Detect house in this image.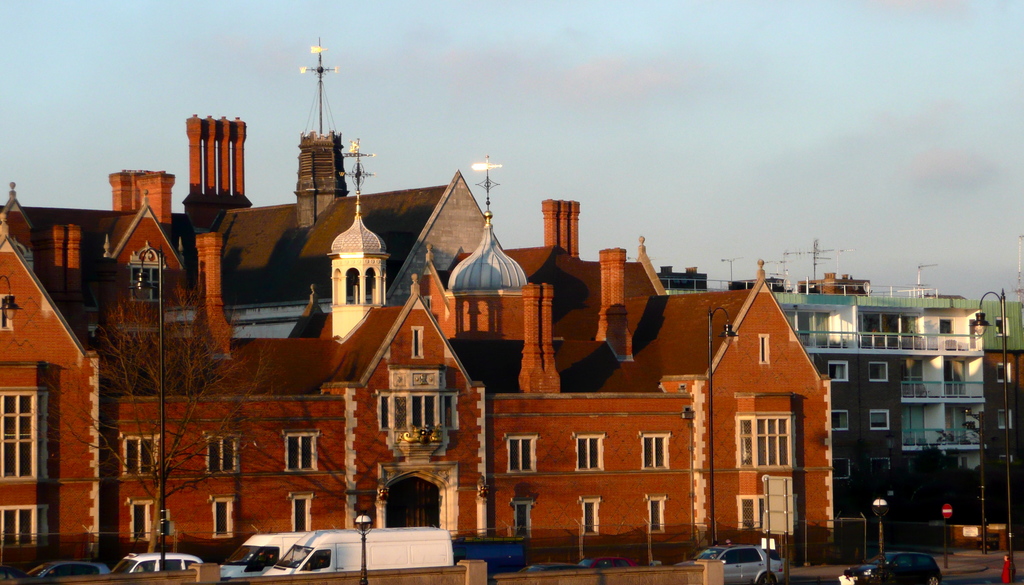
Detection: [left=68, top=131, right=846, bottom=557].
